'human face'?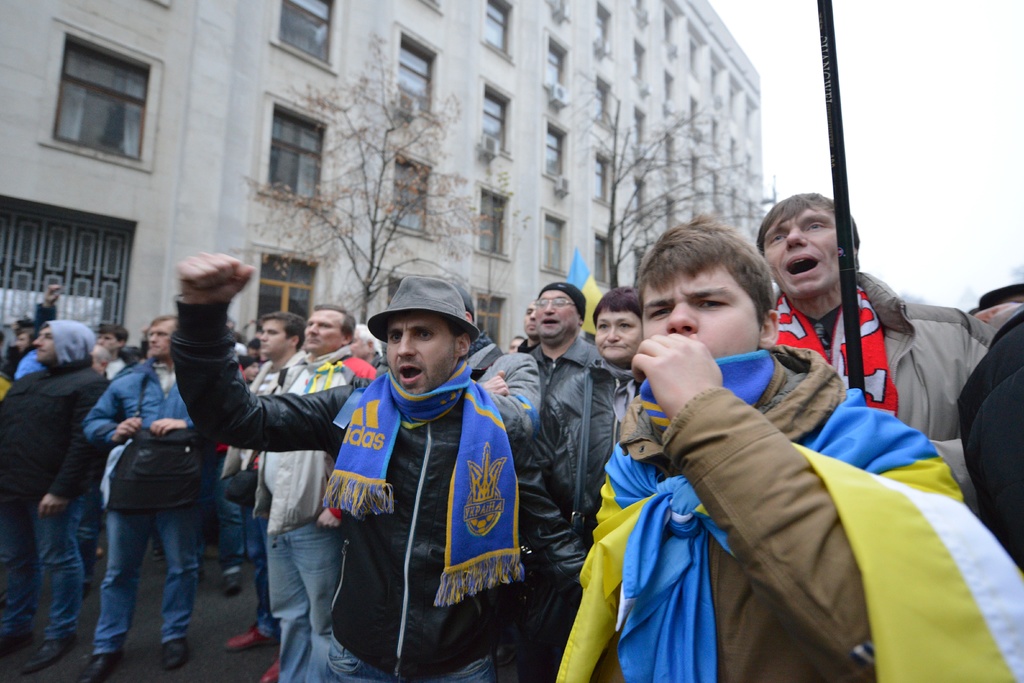
bbox=(535, 287, 584, 341)
